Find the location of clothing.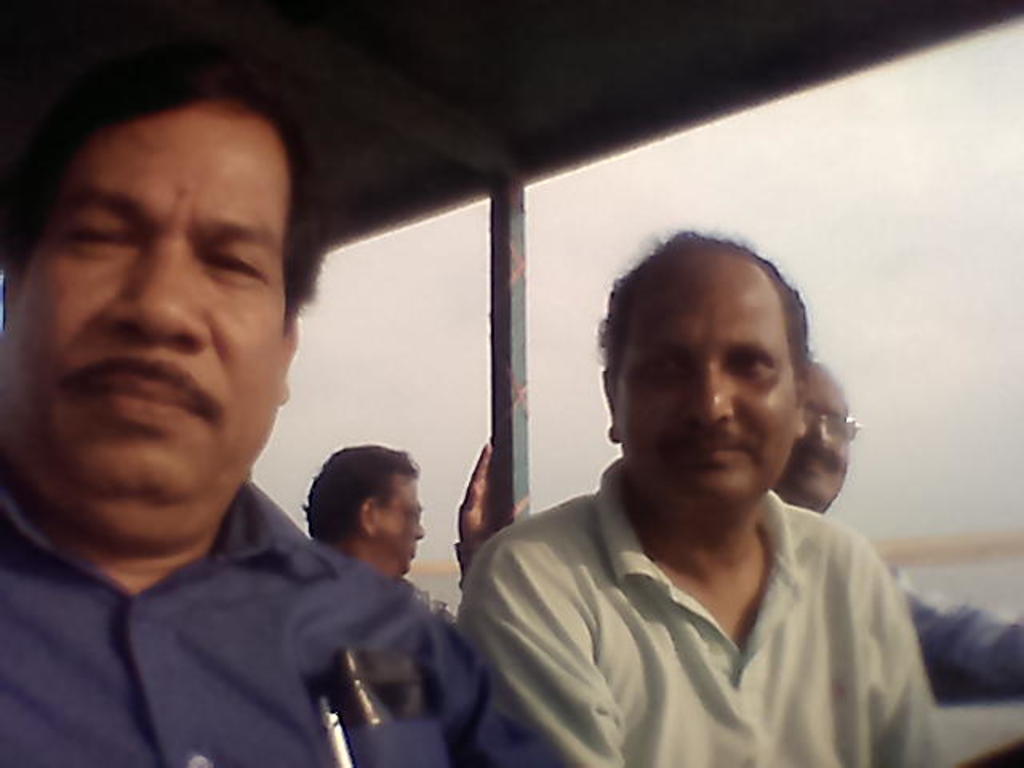
Location: BBox(458, 454, 941, 763).
